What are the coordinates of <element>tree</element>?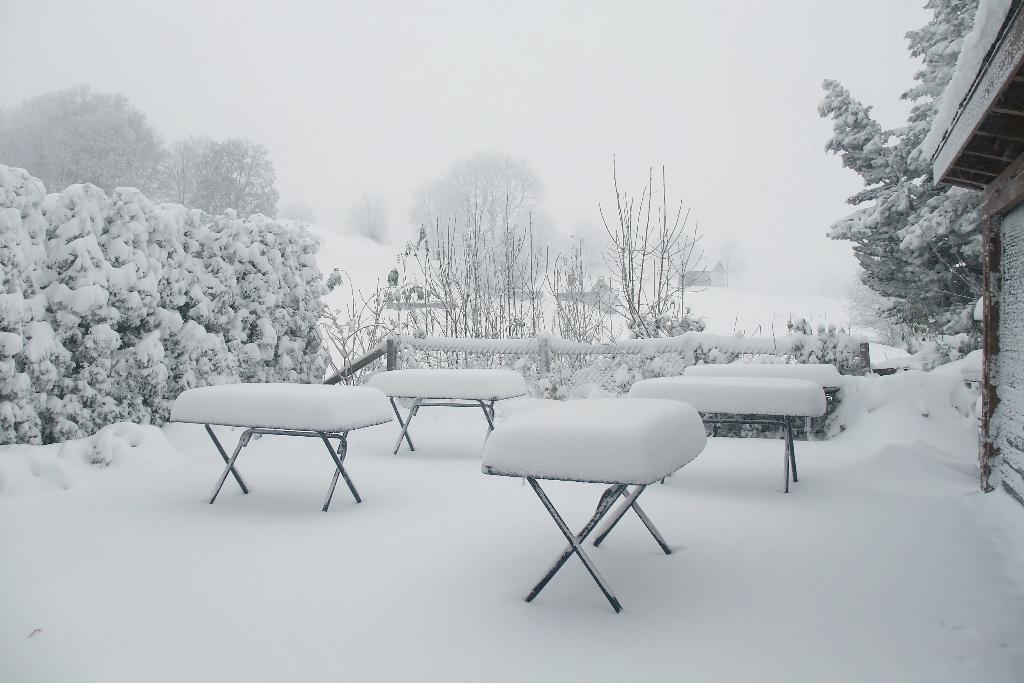
157/136/283/215.
